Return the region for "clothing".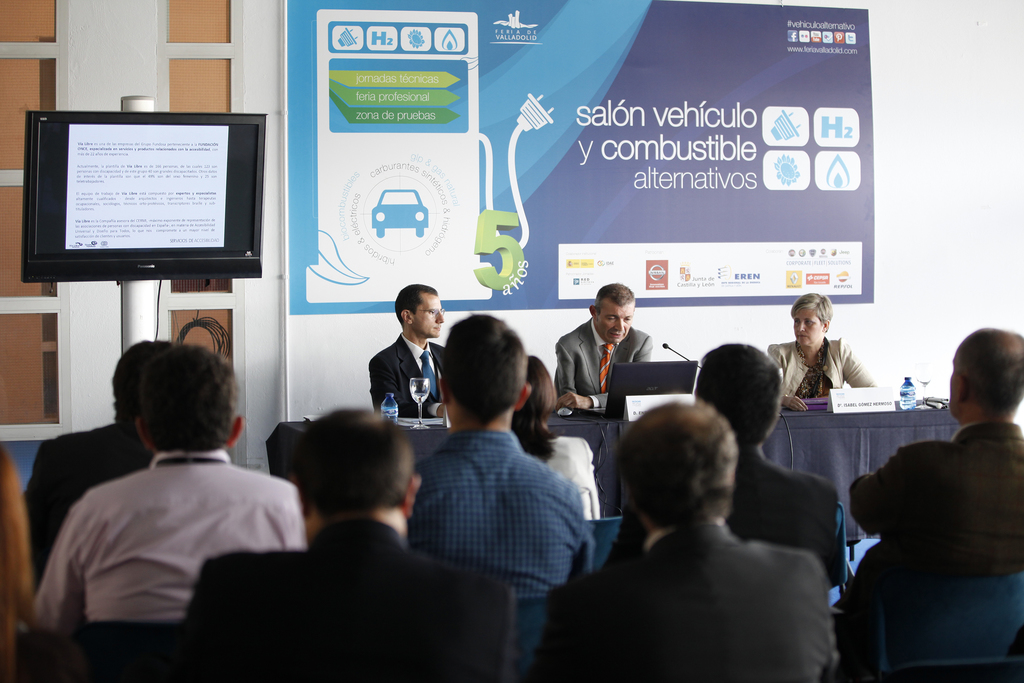
bbox=(50, 451, 303, 630).
